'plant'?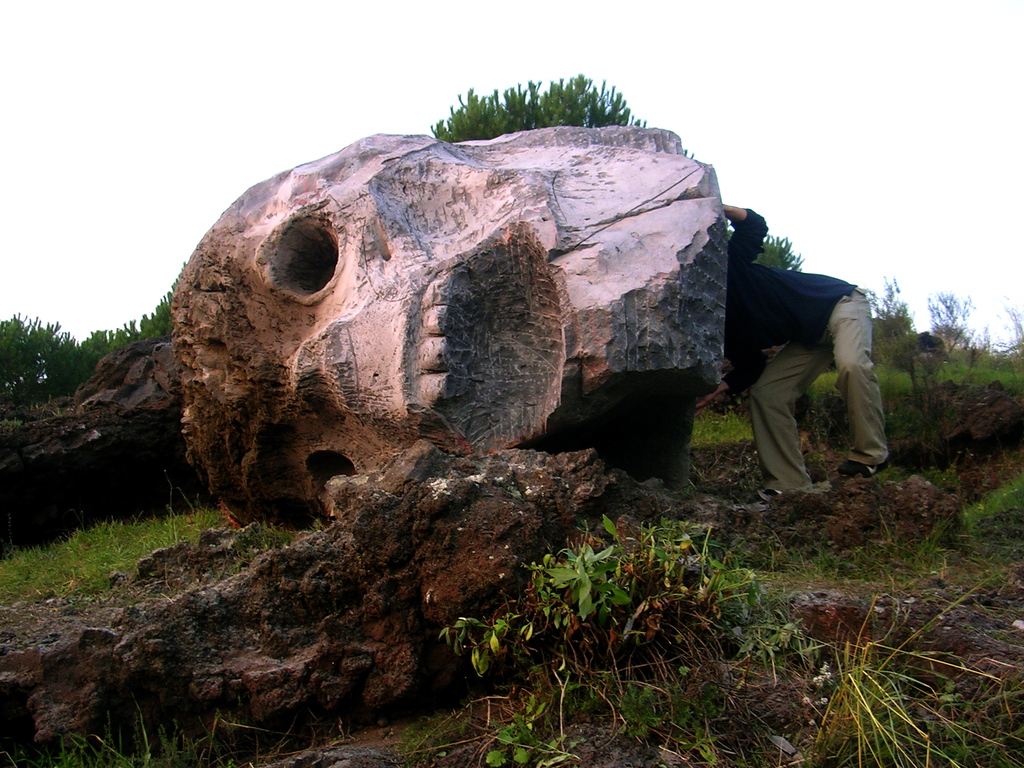
724:236:806:284
